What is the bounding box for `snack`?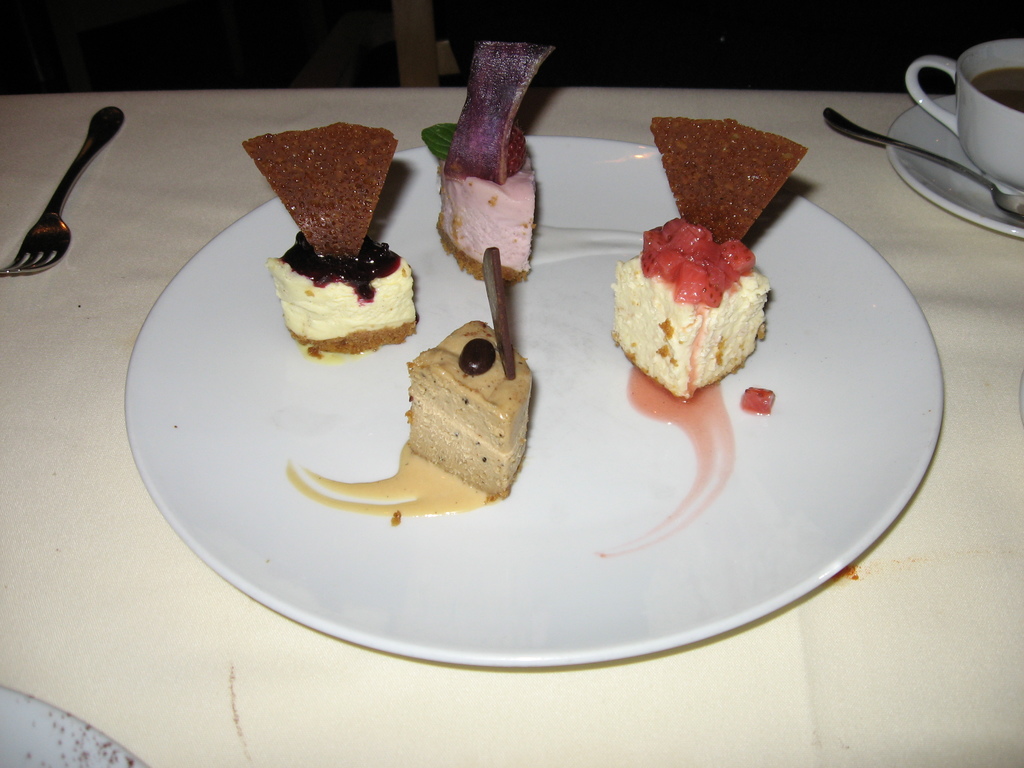
region(415, 38, 559, 282).
